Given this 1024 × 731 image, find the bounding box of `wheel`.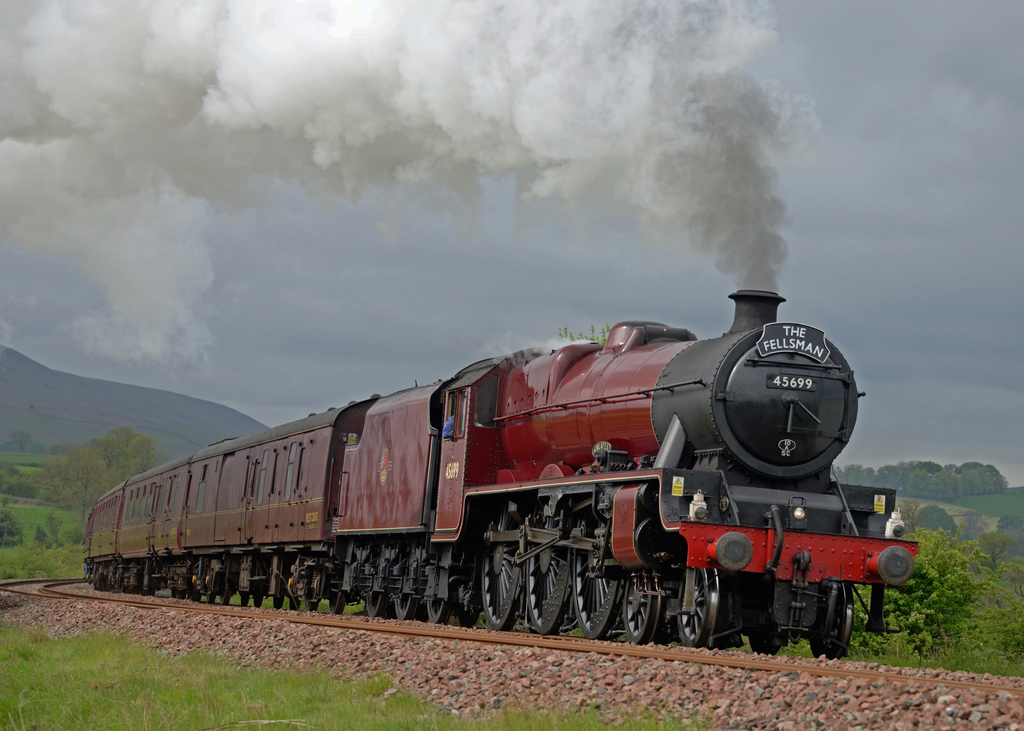
detection(180, 590, 186, 601).
